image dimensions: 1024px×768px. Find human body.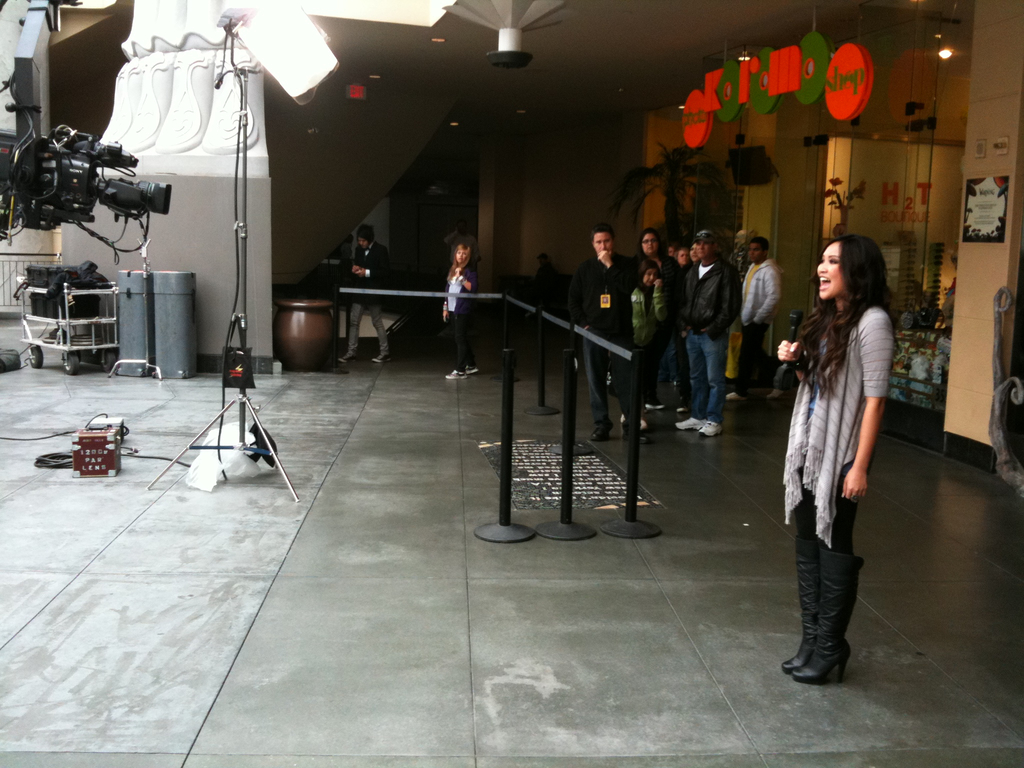
pyautogui.locateOnScreen(671, 248, 691, 273).
